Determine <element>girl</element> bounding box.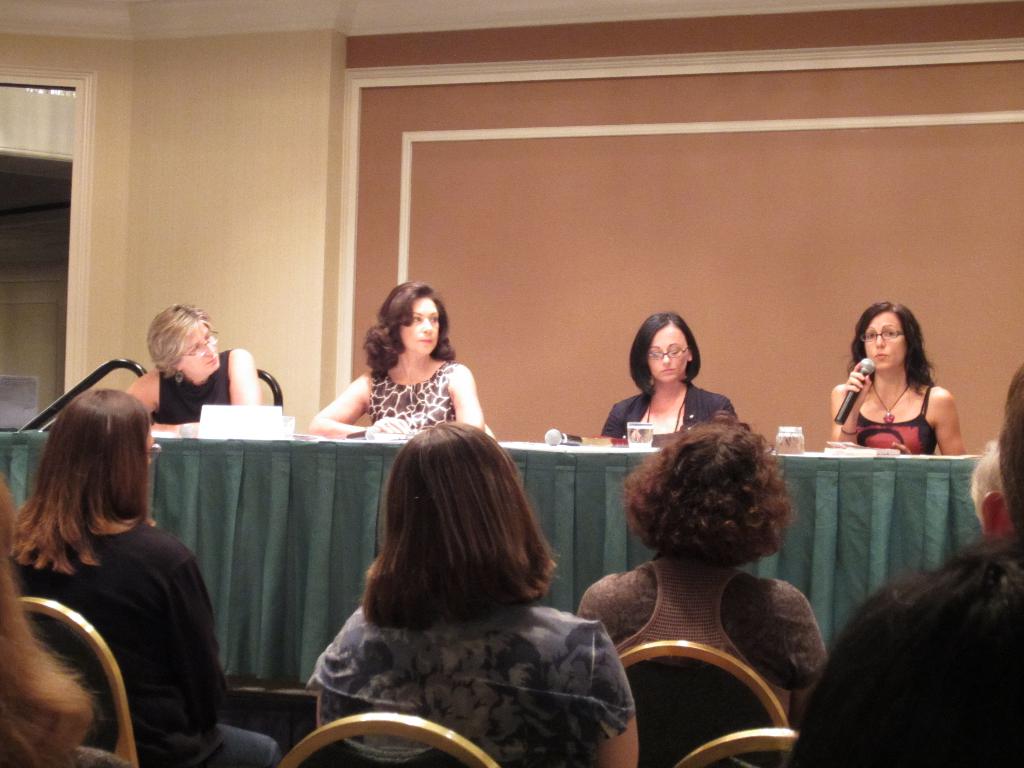
Determined: {"x1": 602, "y1": 311, "x2": 738, "y2": 446}.
